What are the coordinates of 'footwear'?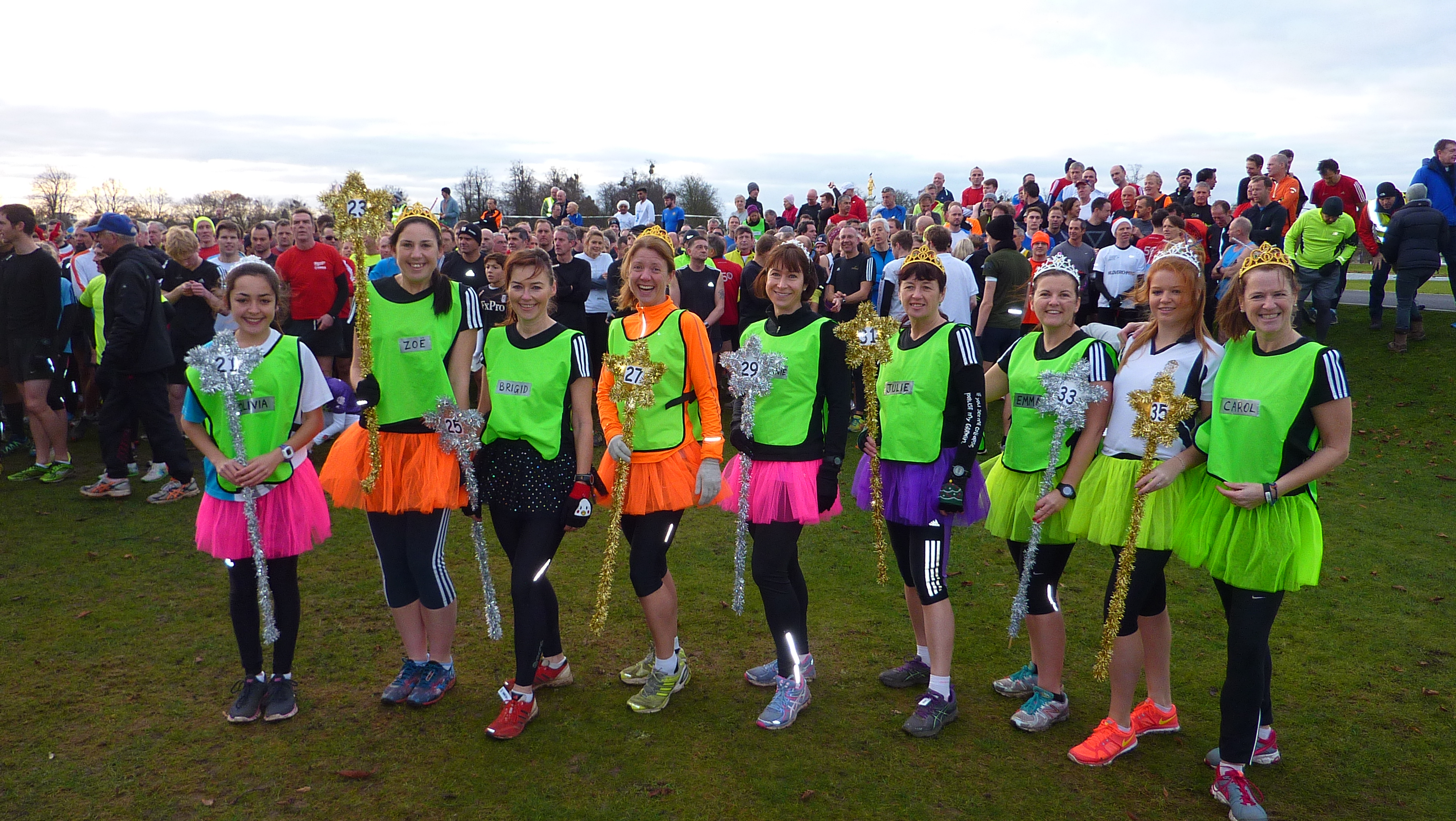
<bbox>151, 262, 168, 280</bbox>.
